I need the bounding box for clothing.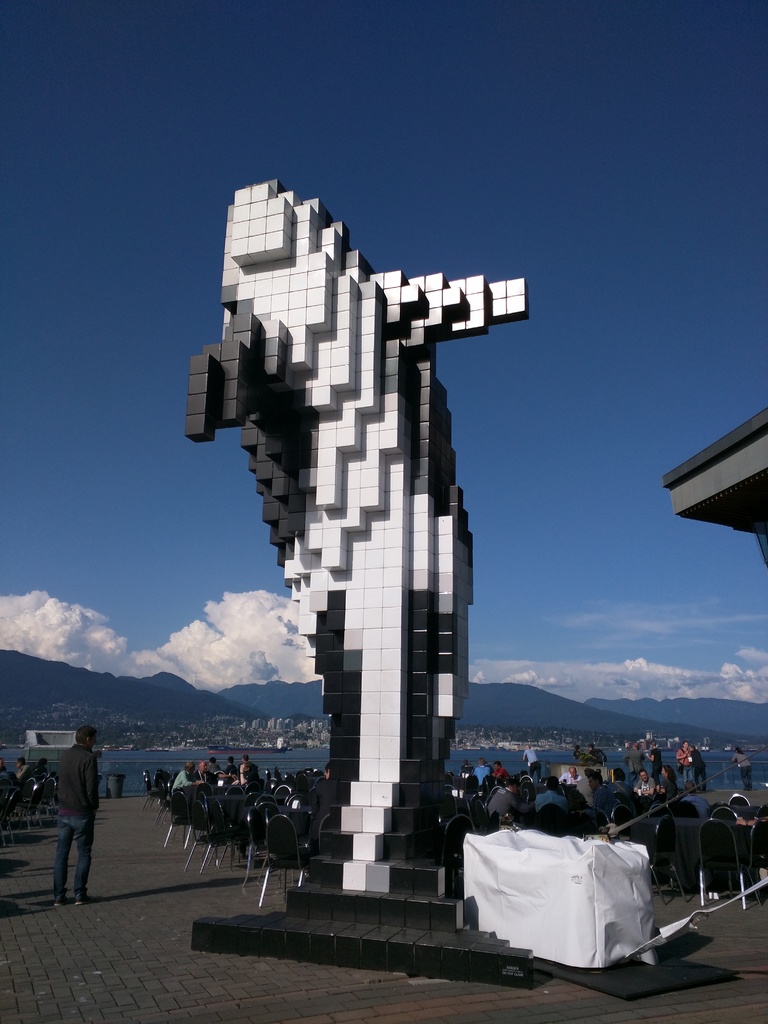
Here it is: 675,746,692,785.
